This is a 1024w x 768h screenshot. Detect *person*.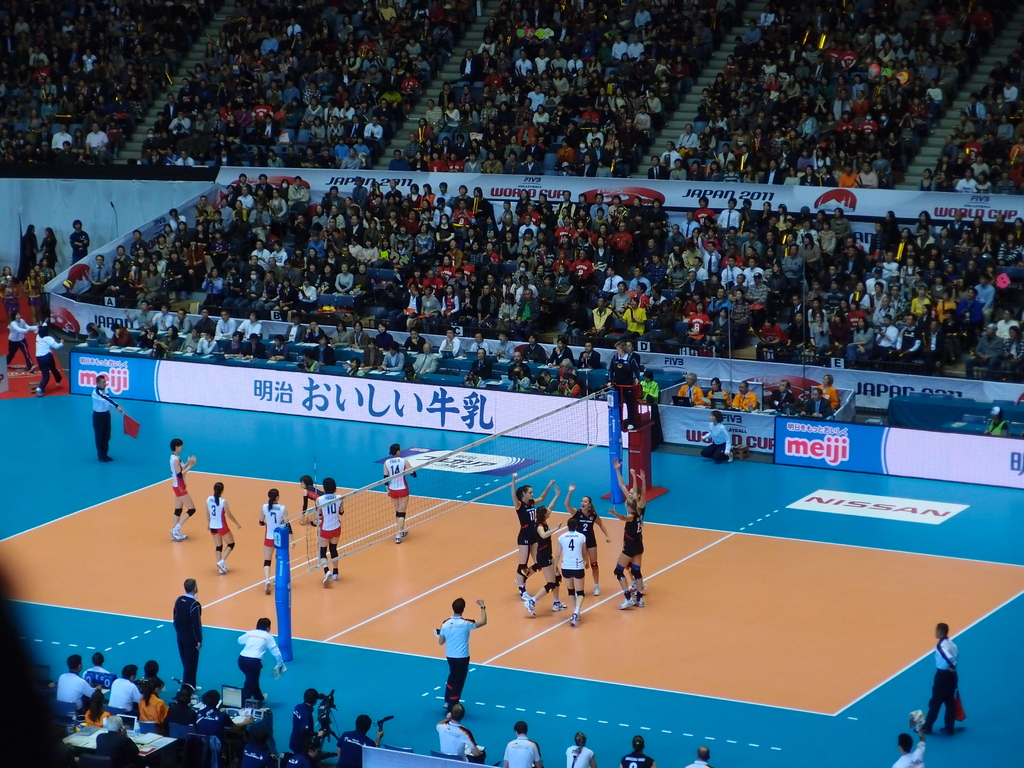
crop(379, 342, 405, 373).
